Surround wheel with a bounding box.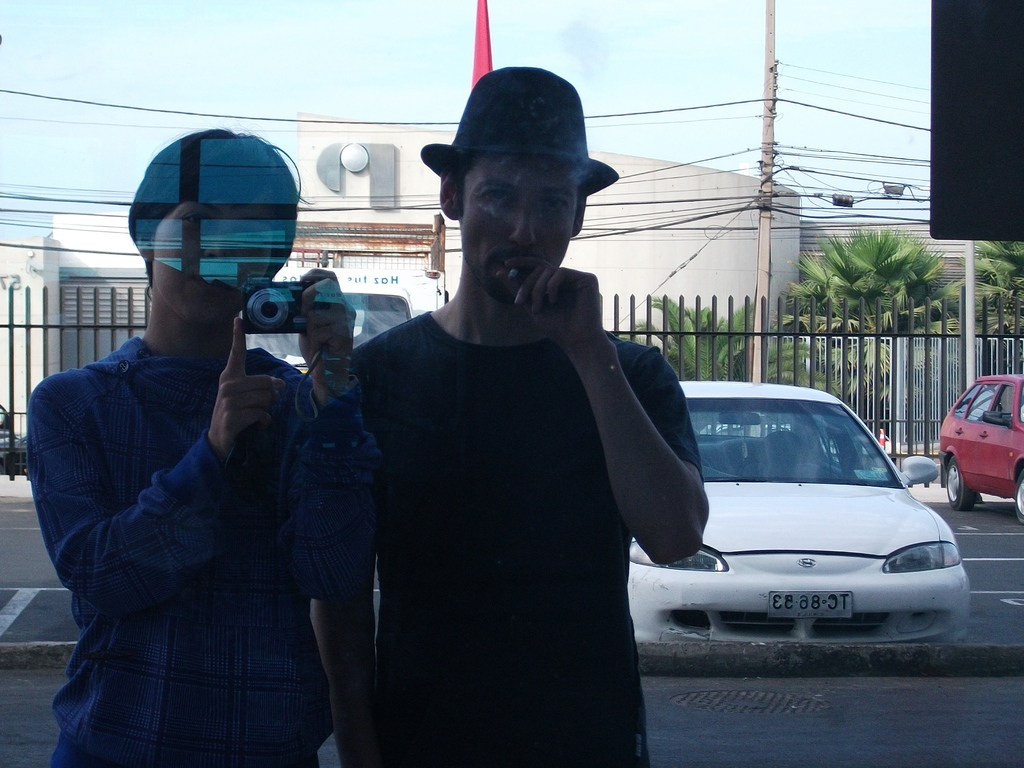
box(1011, 470, 1023, 519).
